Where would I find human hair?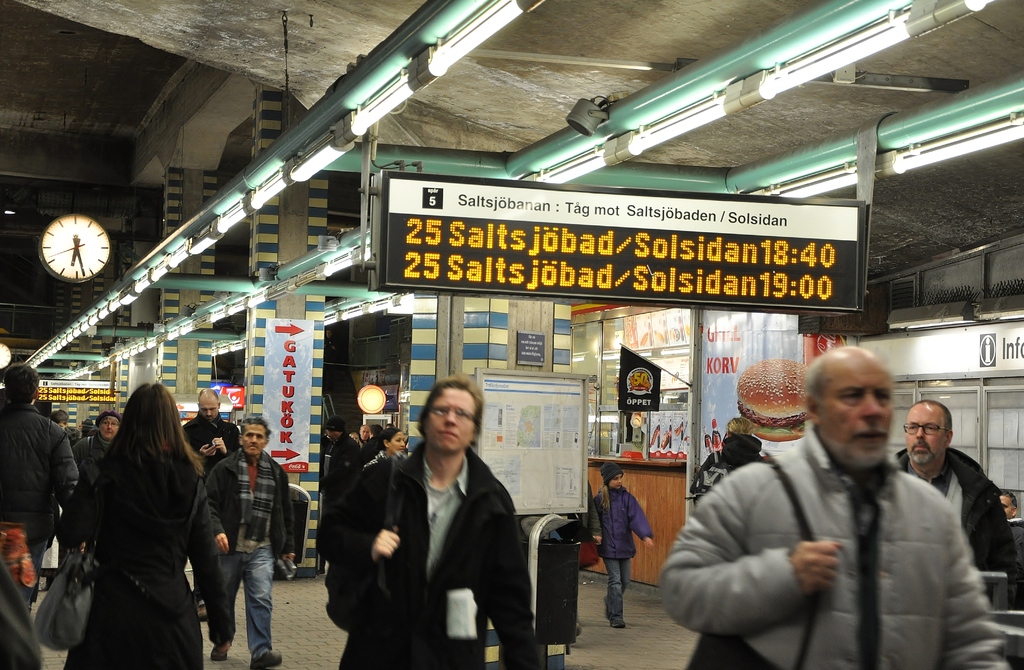
At detection(917, 396, 952, 427).
